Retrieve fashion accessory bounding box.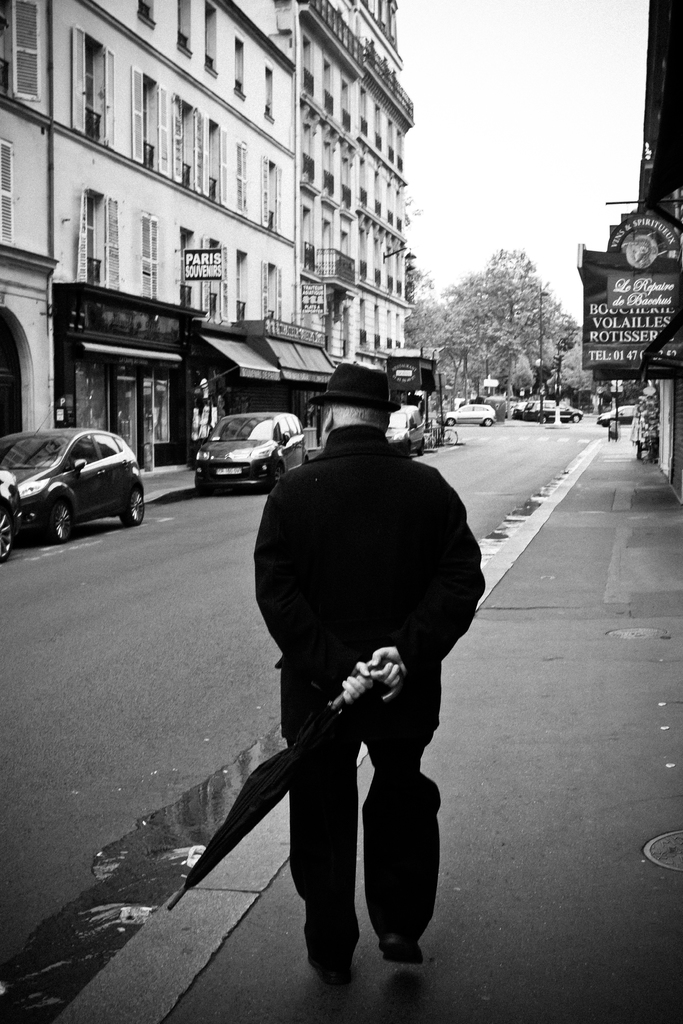
Bounding box: bbox=(376, 936, 427, 963).
